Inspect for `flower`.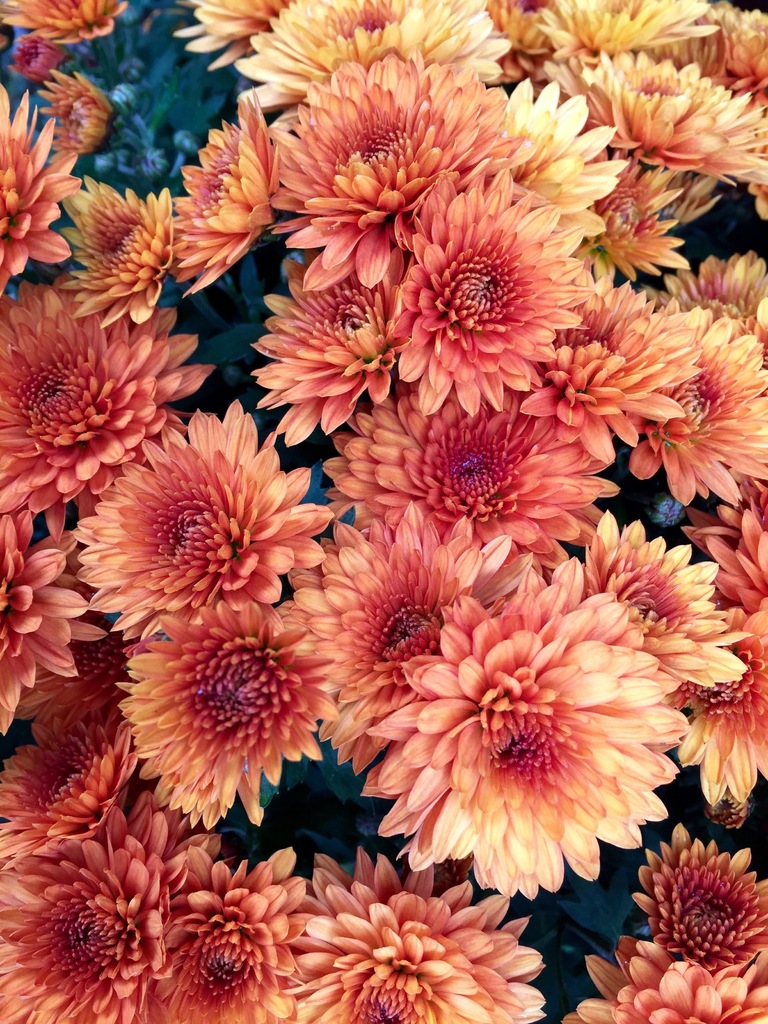
Inspection: BBox(170, 0, 280, 84).
